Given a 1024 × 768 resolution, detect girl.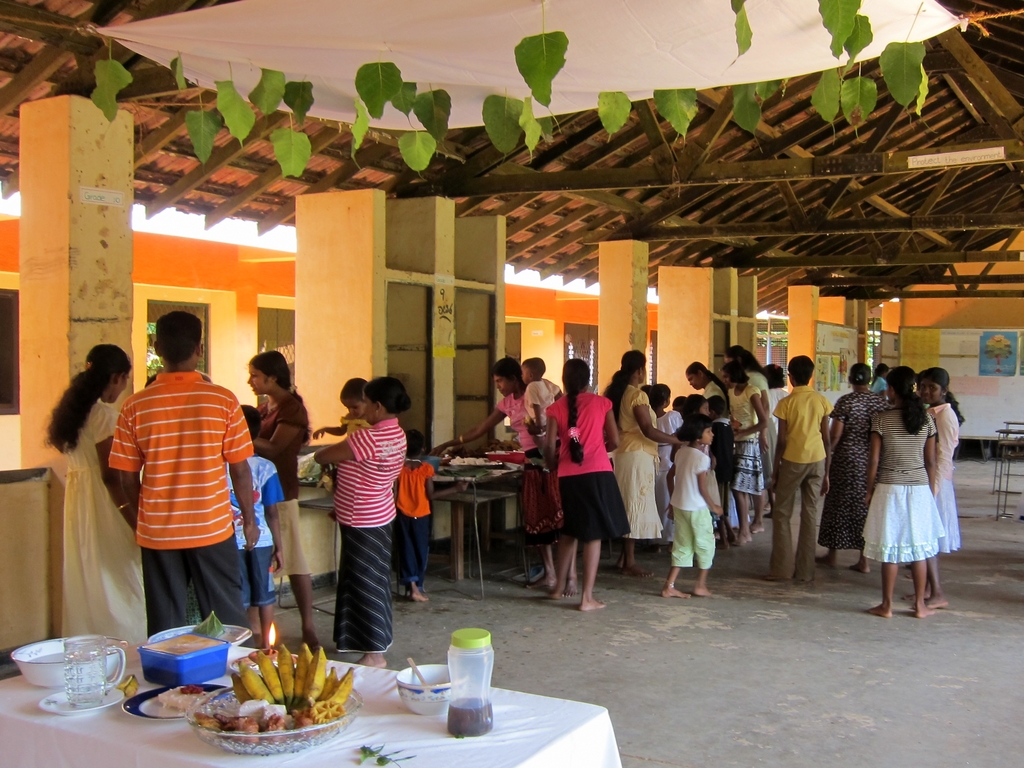
862,367,945,618.
